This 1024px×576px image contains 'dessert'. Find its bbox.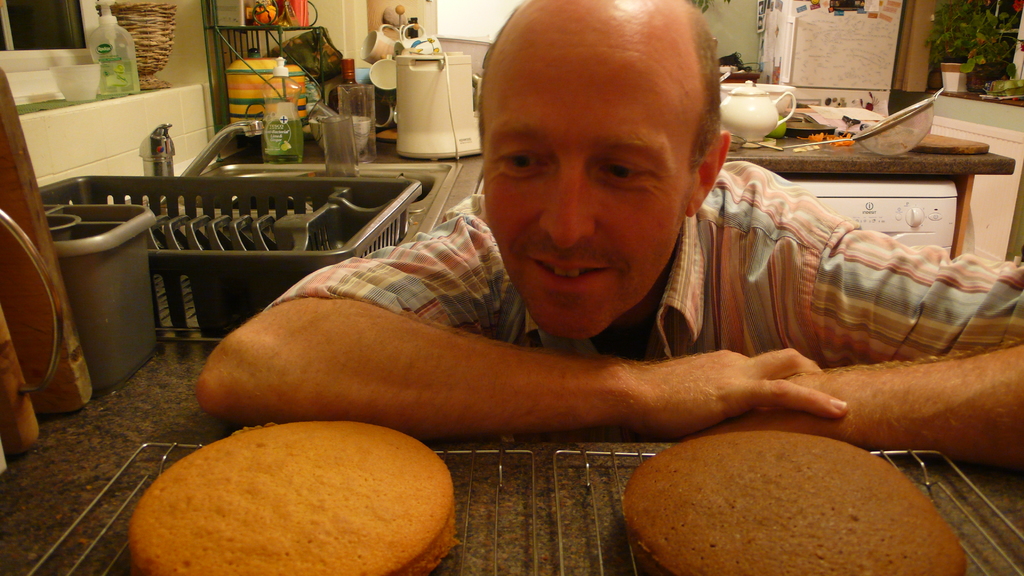
box=[145, 412, 468, 573].
